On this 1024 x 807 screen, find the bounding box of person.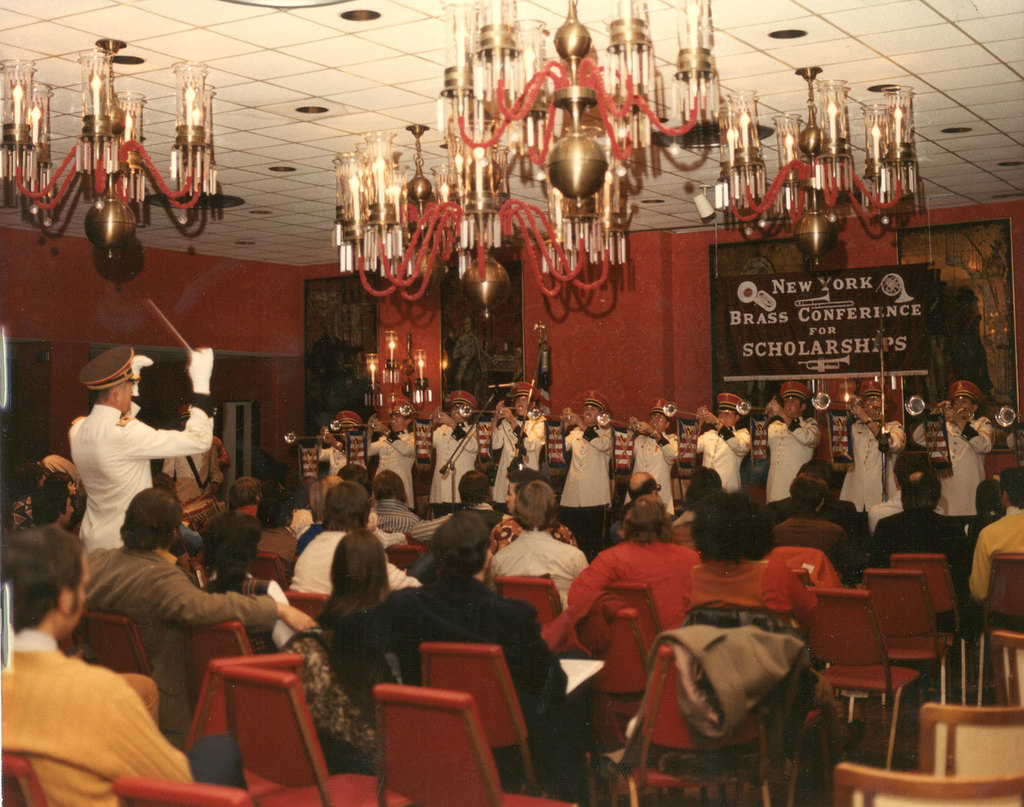
Bounding box: 57,356,212,588.
